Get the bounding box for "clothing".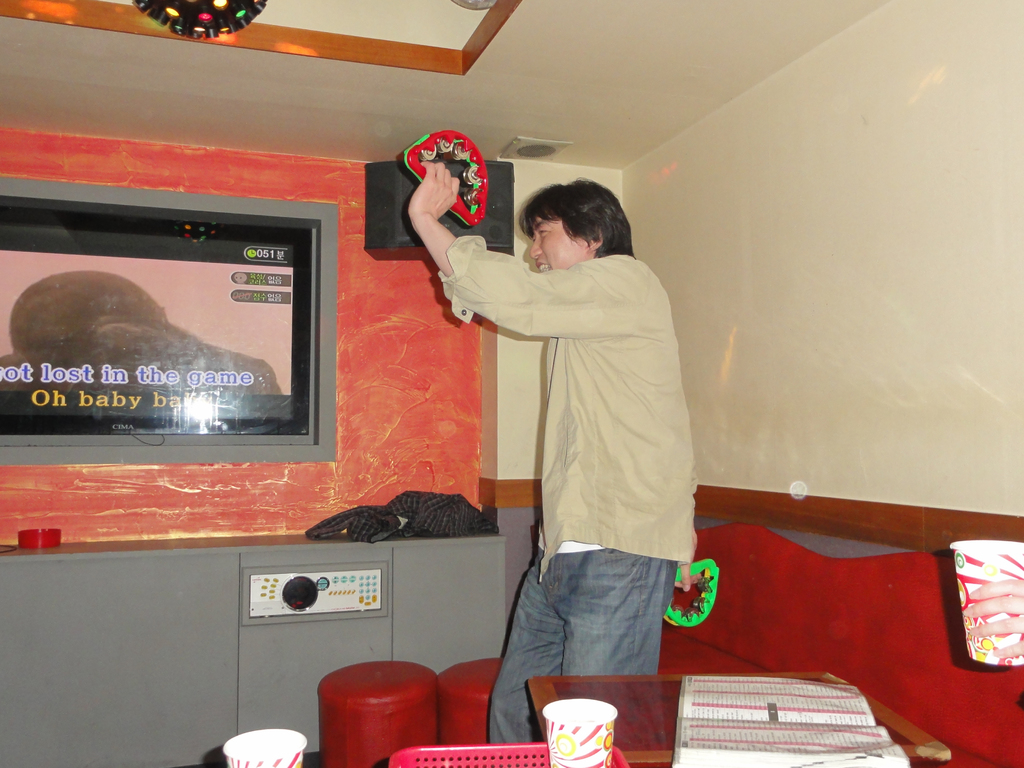
detection(470, 235, 660, 735).
